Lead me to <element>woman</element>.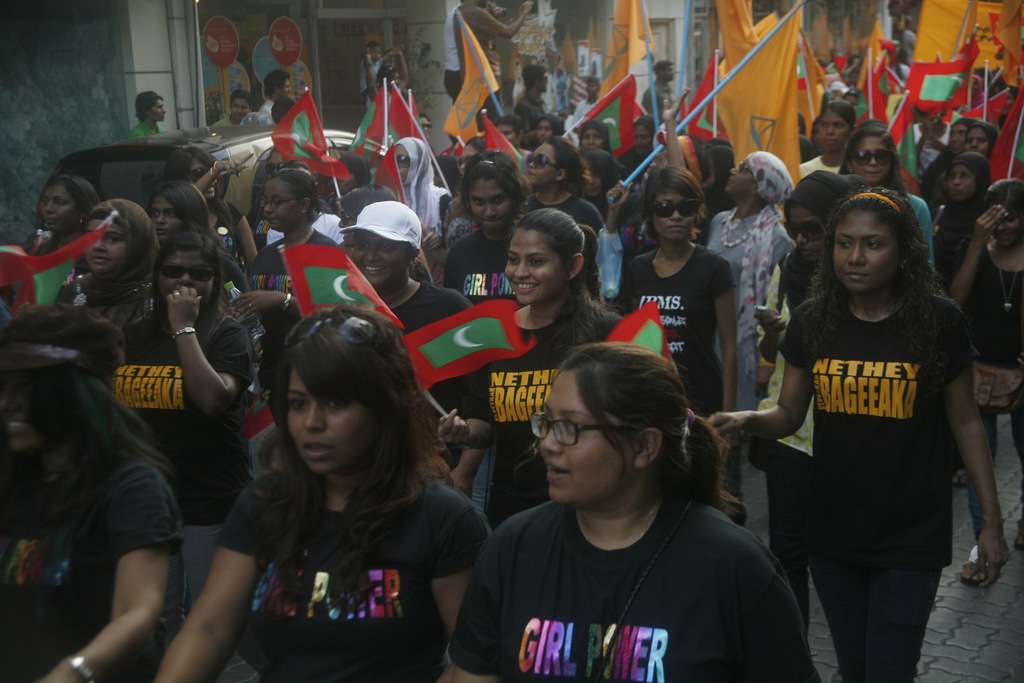
Lead to box=[703, 186, 1012, 682].
